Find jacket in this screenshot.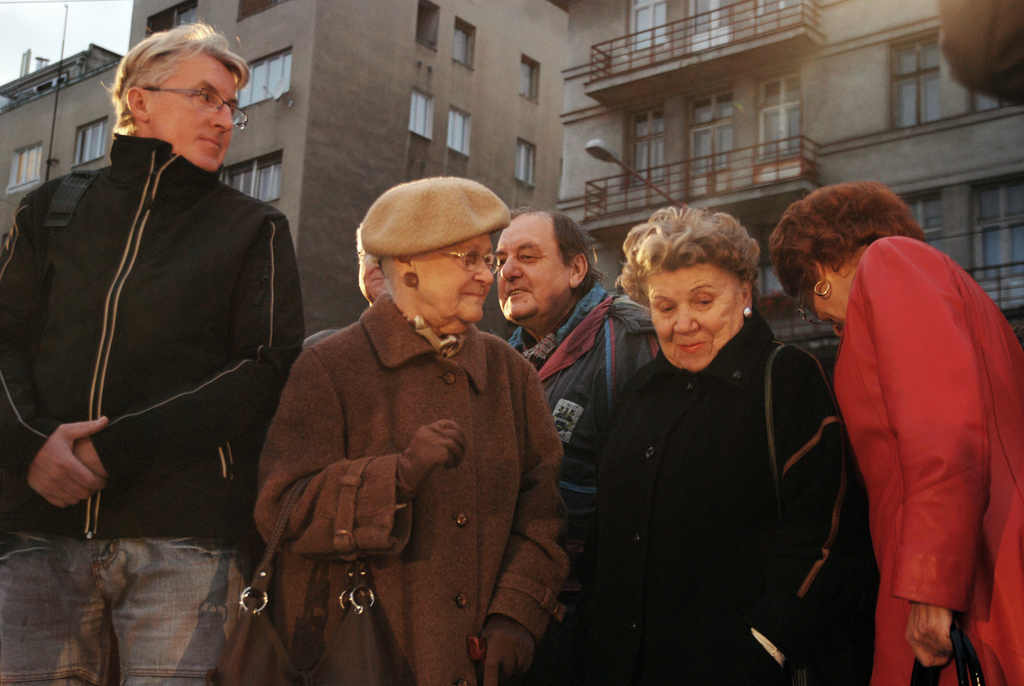
The bounding box for jacket is region(536, 300, 880, 685).
